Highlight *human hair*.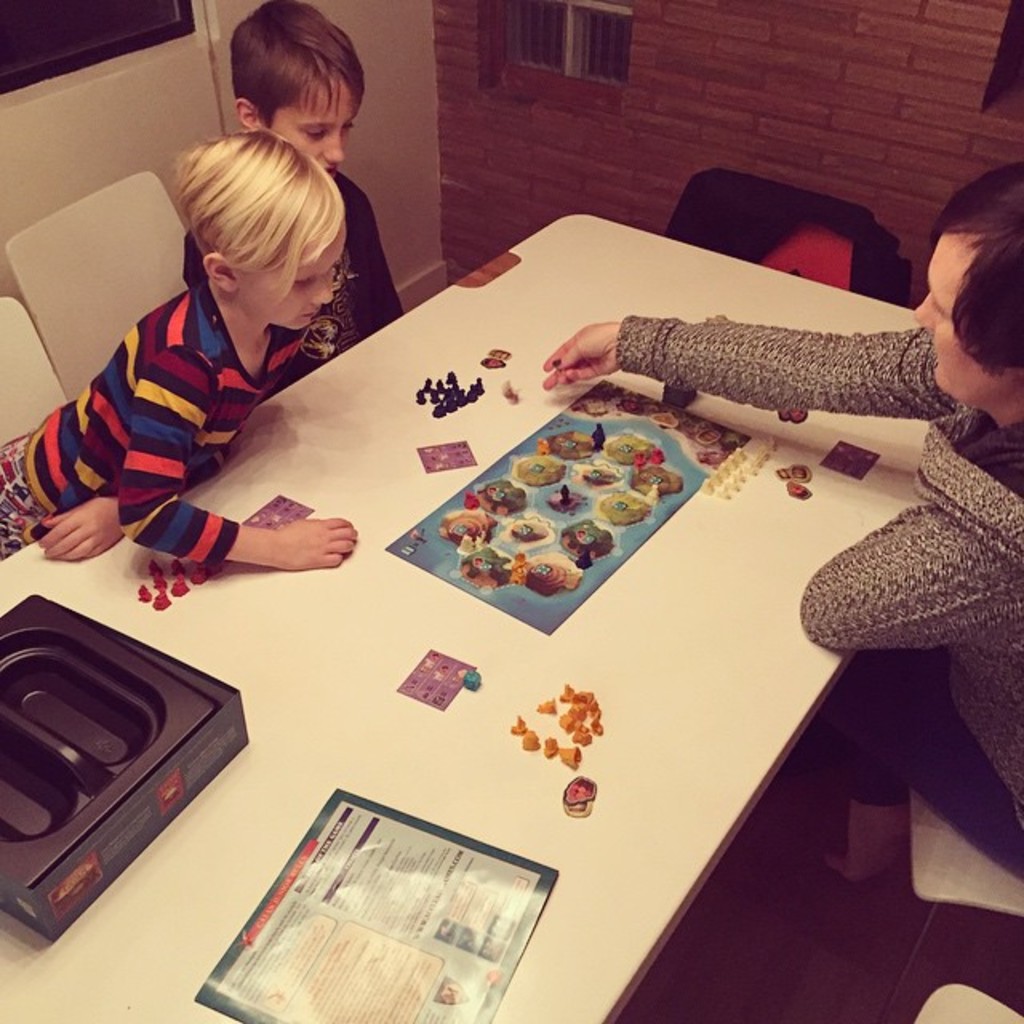
Highlighted region: [173,125,350,304].
